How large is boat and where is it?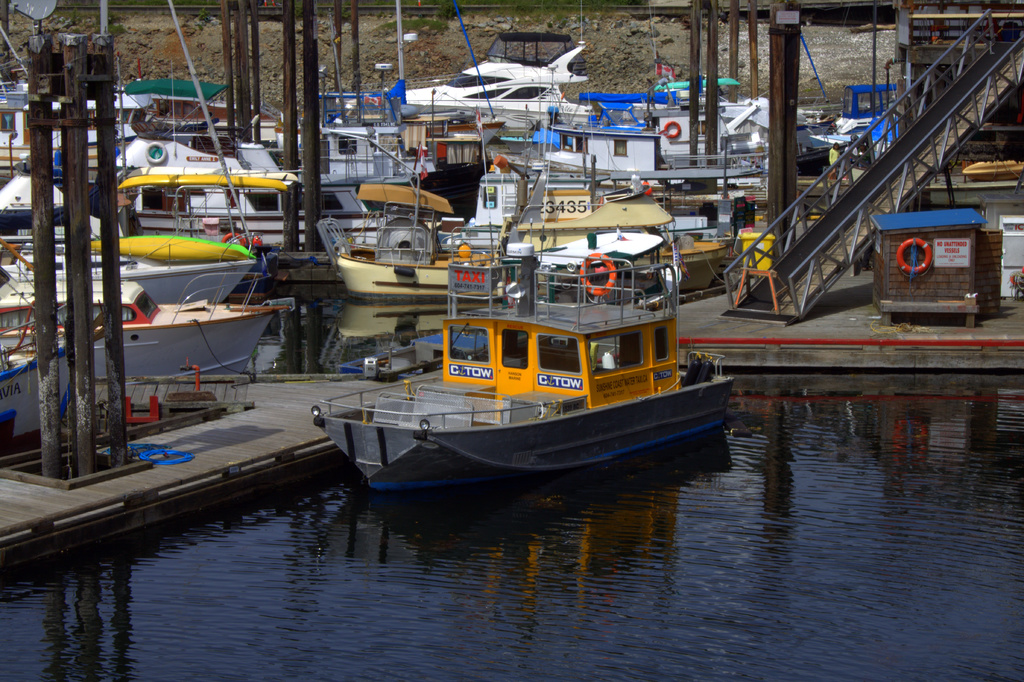
Bounding box: select_region(0, 144, 64, 241).
